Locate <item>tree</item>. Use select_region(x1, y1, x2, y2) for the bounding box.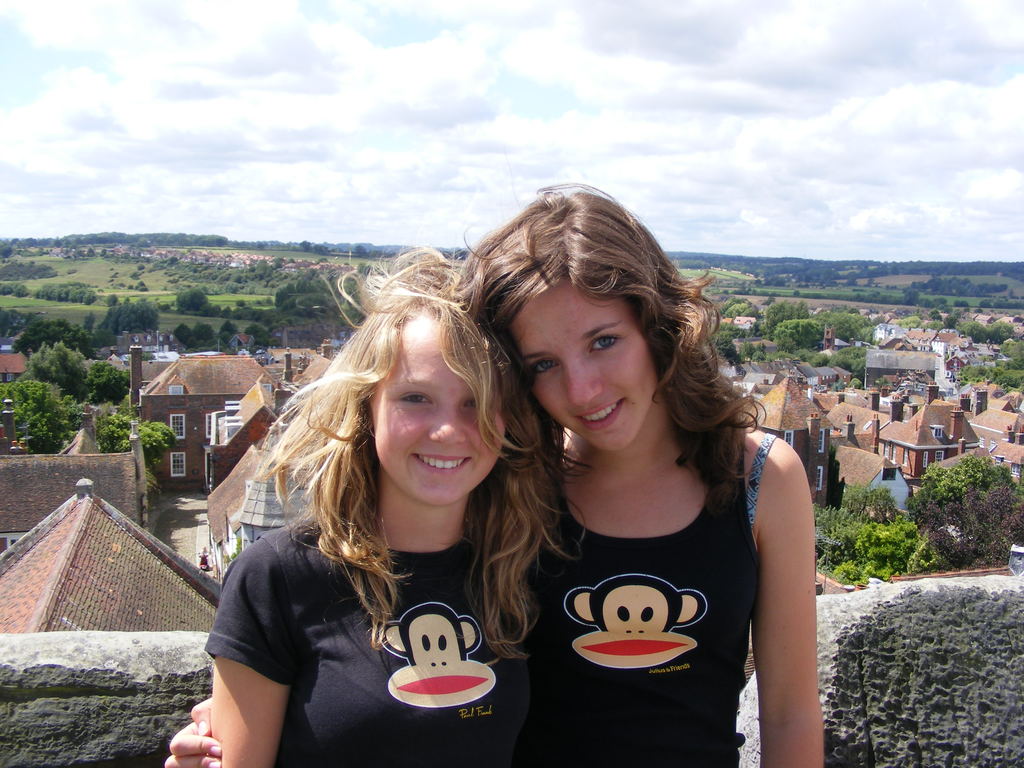
select_region(922, 486, 1020, 574).
